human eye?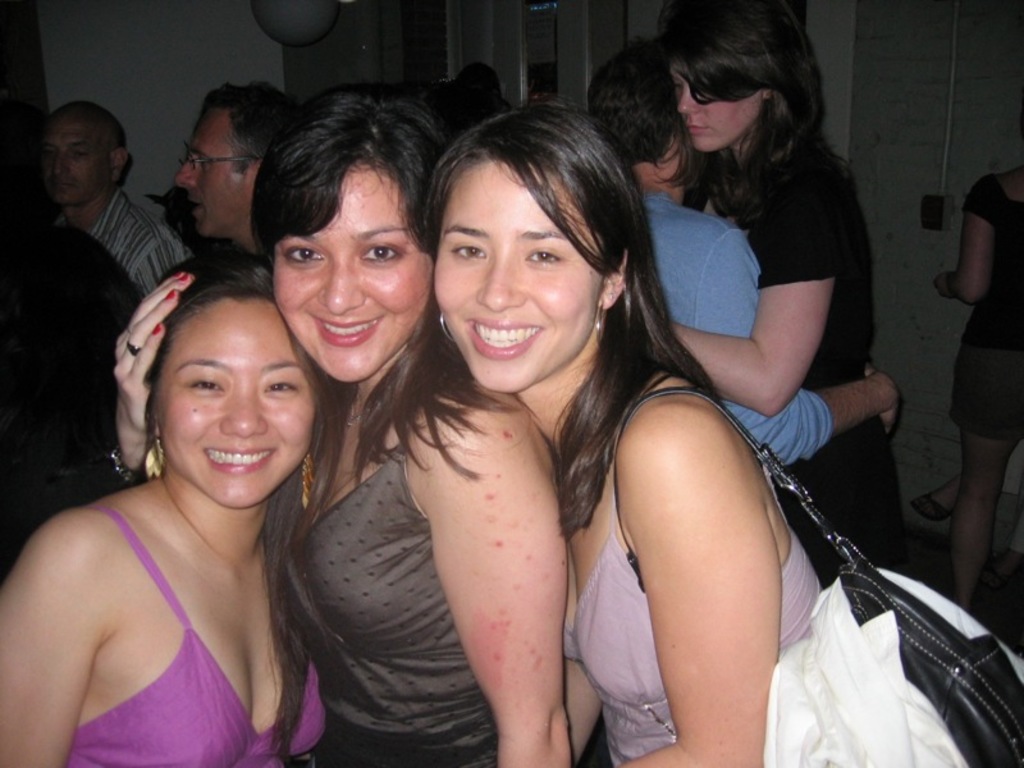
rect(521, 242, 564, 271)
